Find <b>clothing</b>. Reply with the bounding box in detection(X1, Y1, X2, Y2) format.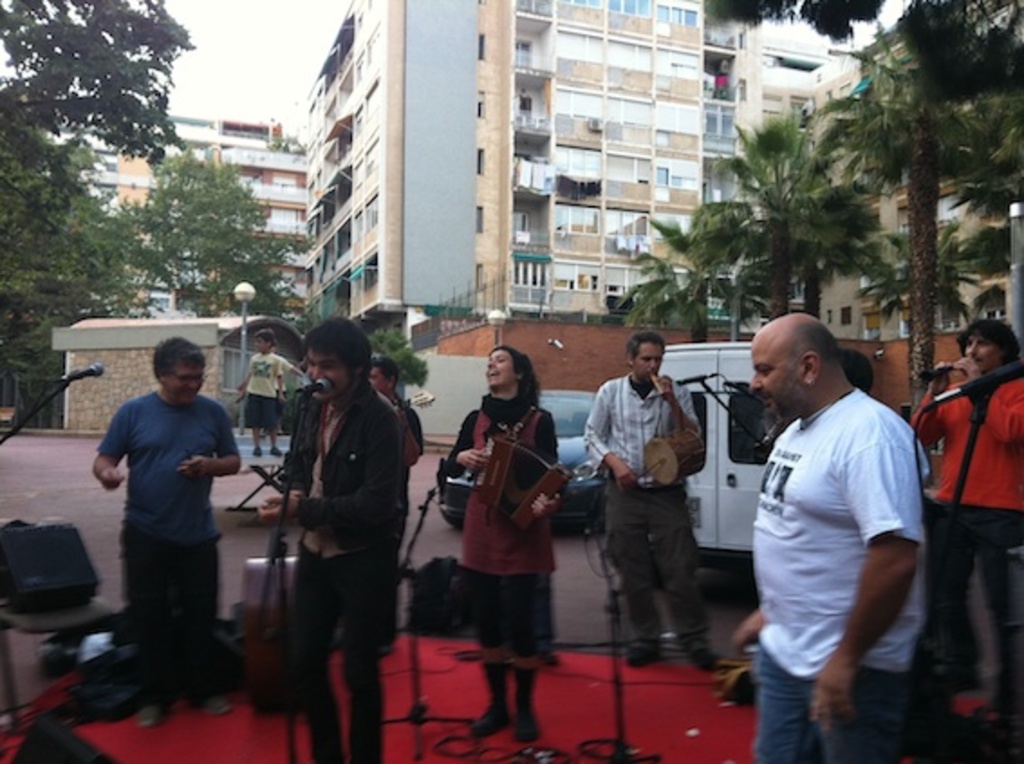
detection(585, 374, 710, 665).
